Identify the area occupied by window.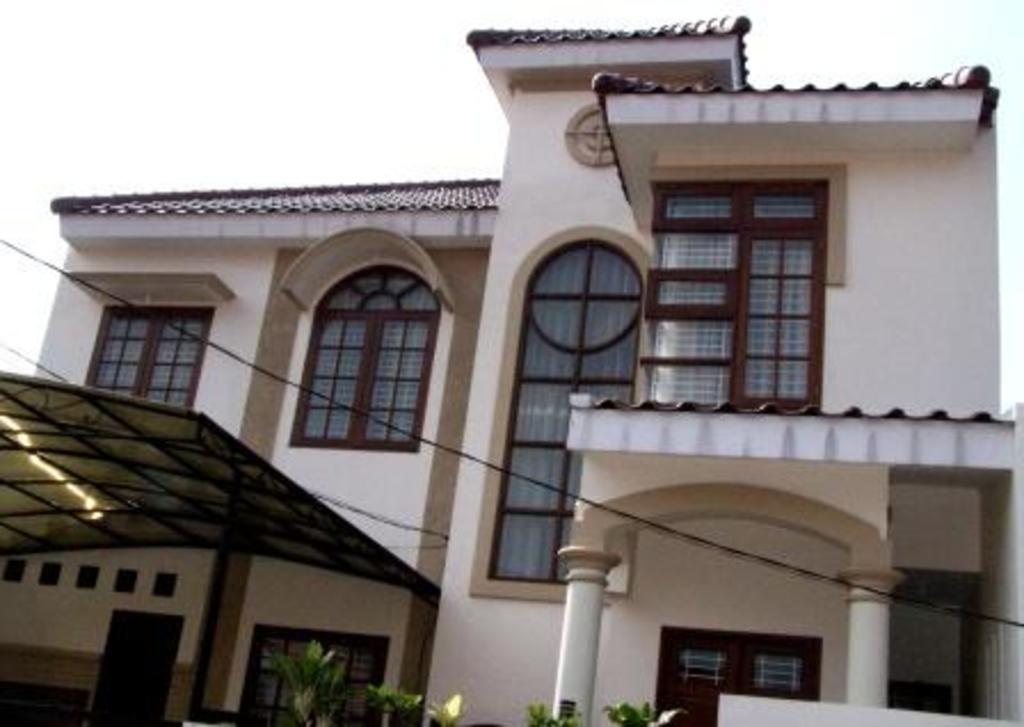
Area: 631, 176, 823, 412.
